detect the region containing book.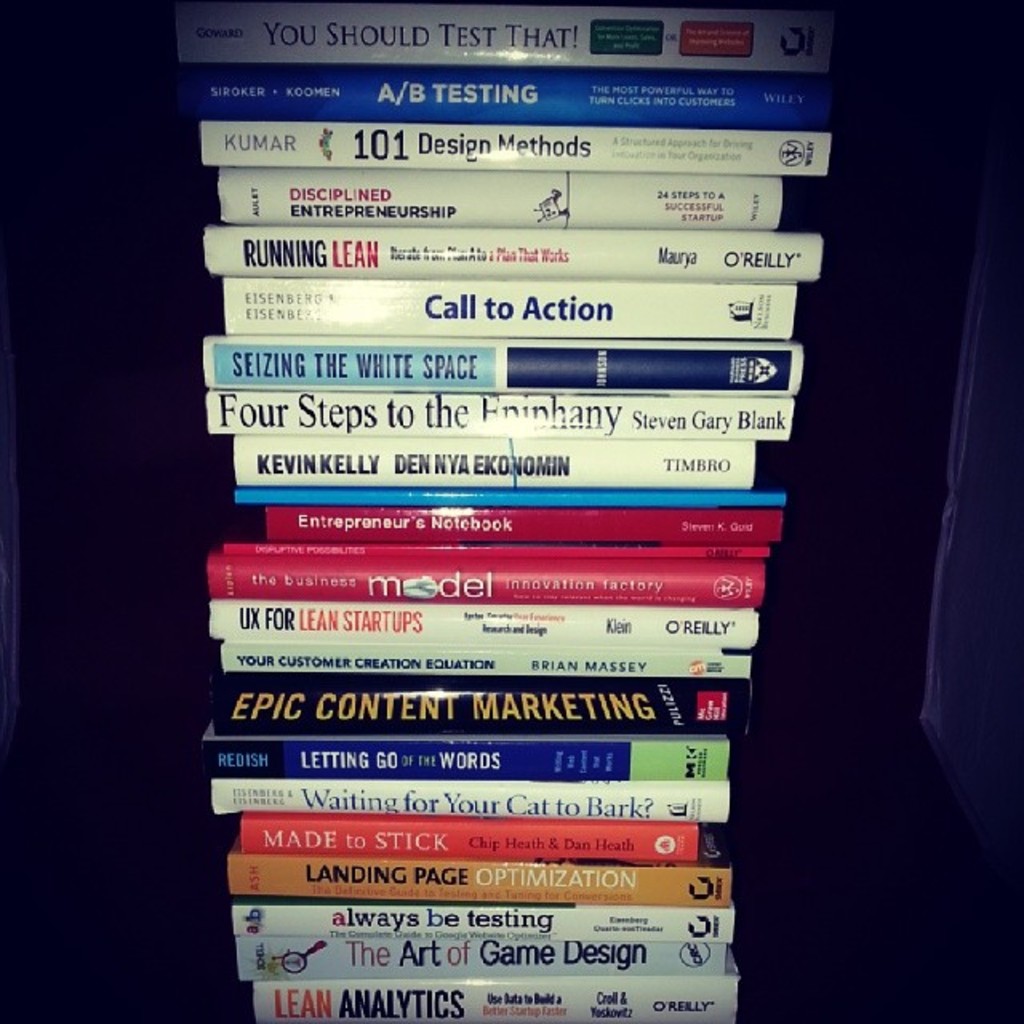
[x1=210, y1=174, x2=787, y2=229].
